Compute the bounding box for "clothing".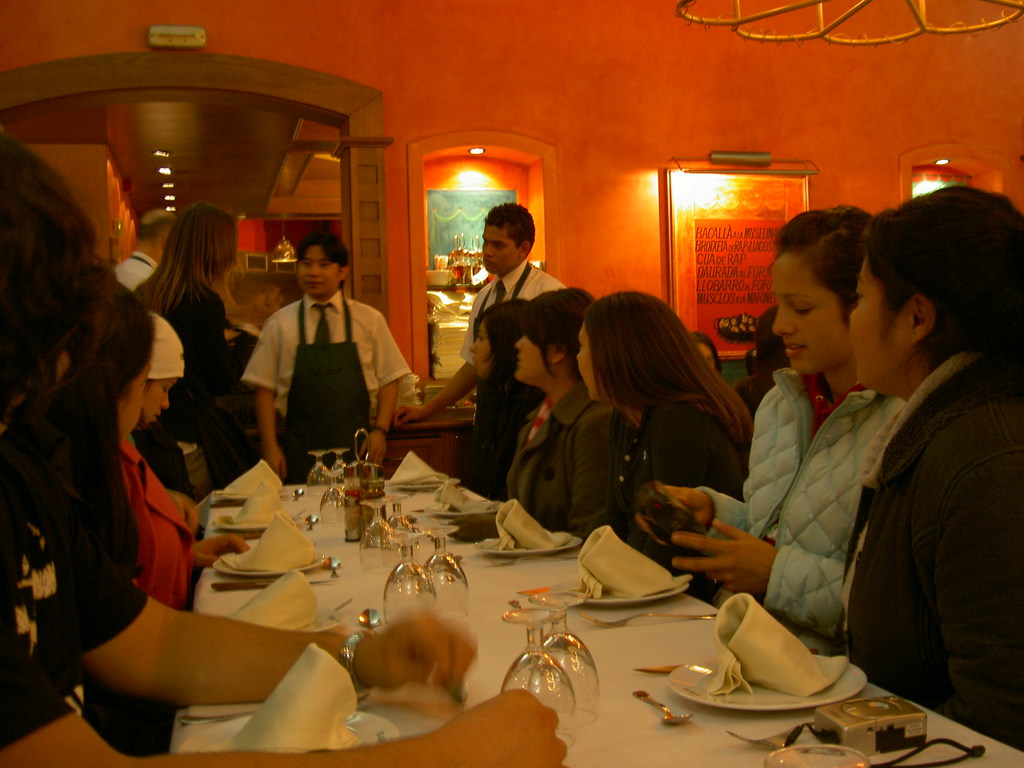
[143,281,227,500].
